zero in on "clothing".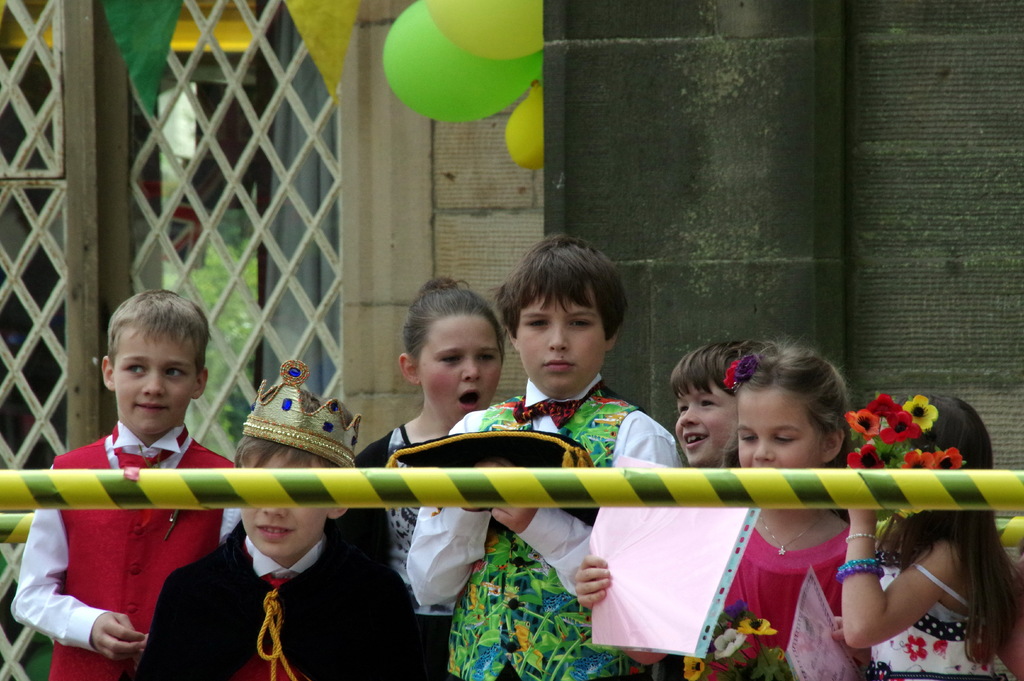
Zeroed in: region(351, 420, 460, 680).
